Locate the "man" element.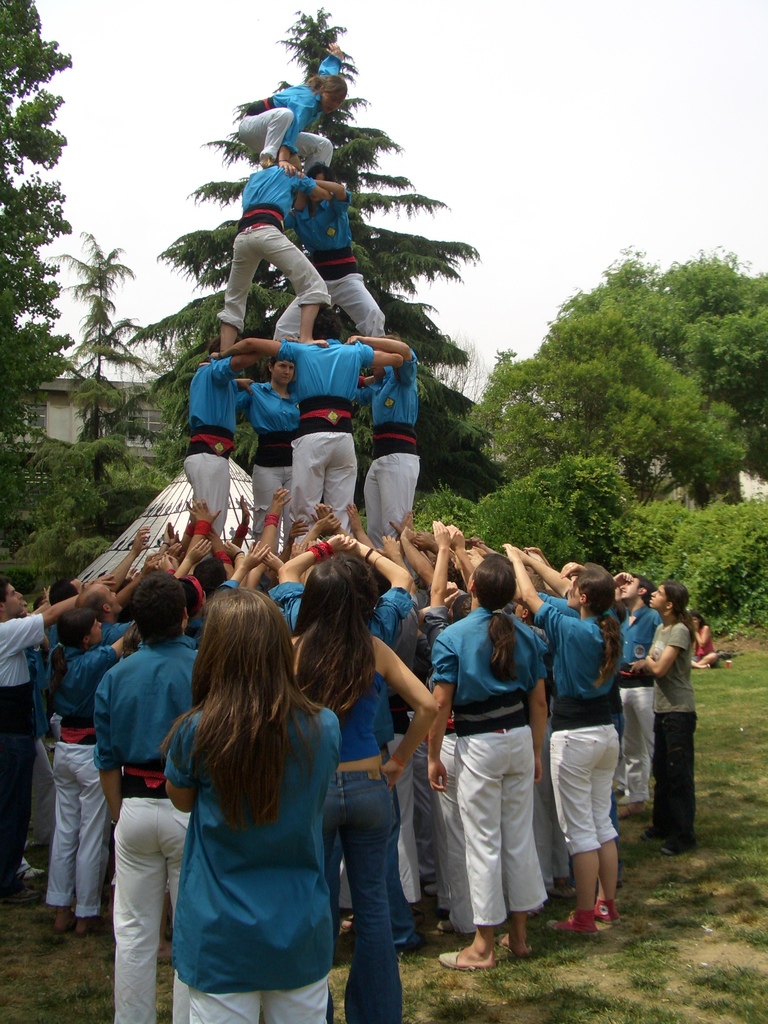
Element bbox: 614, 571, 662, 807.
